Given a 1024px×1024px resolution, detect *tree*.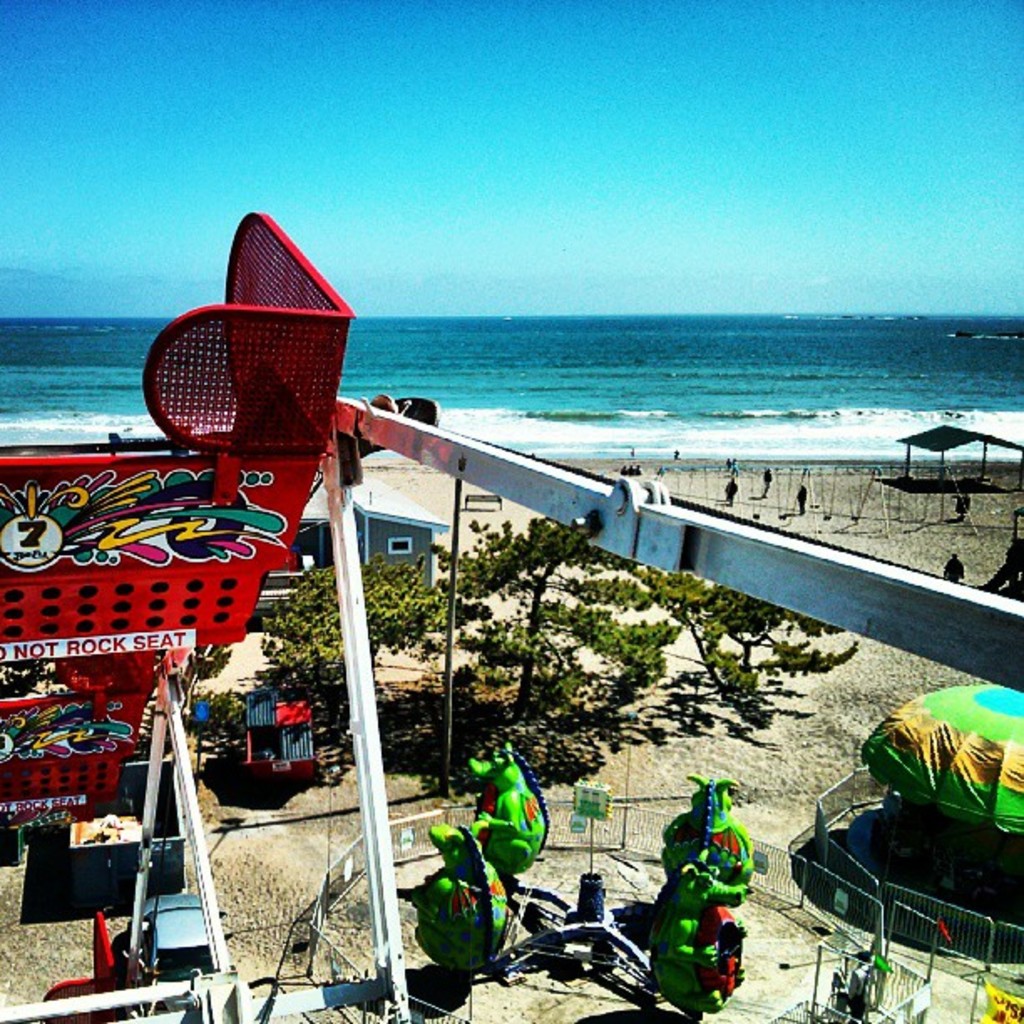
432,509,863,766.
